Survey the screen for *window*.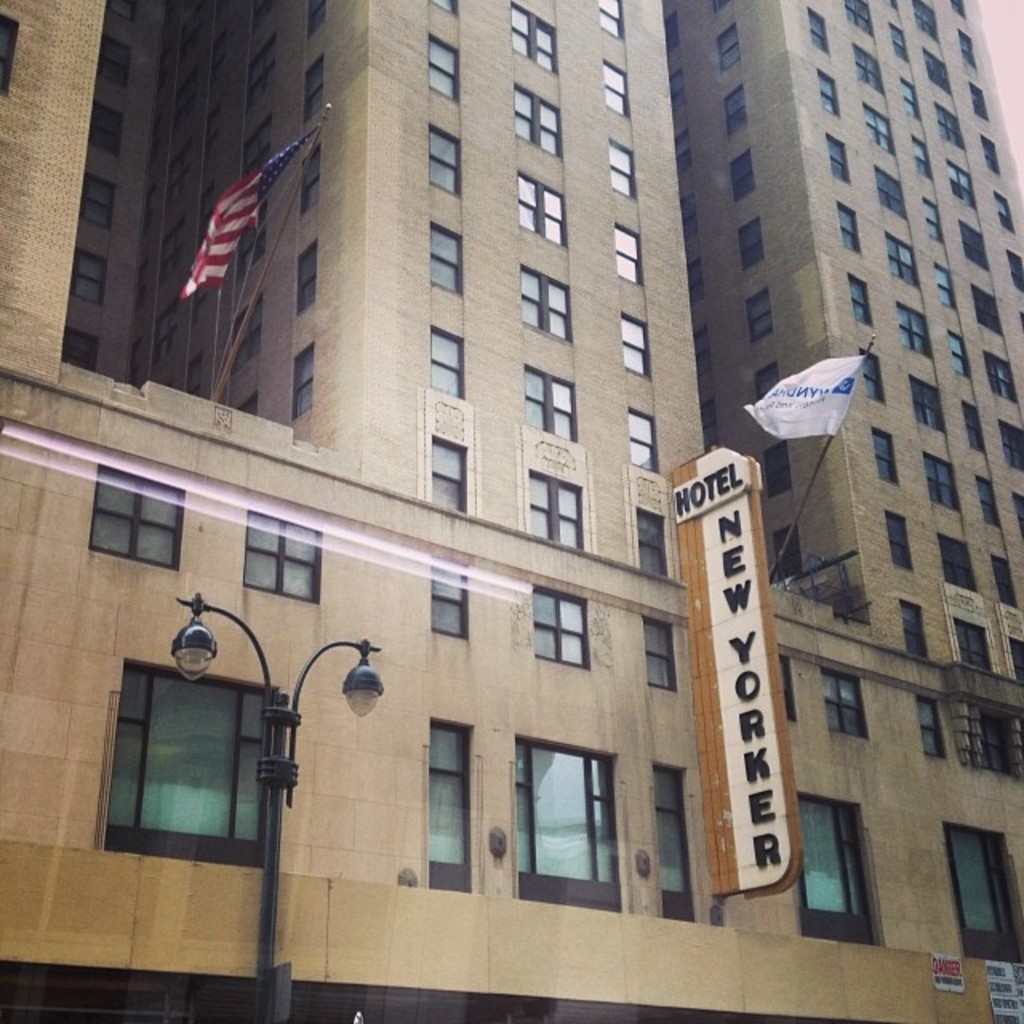
Survey found: region(302, 150, 318, 213).
